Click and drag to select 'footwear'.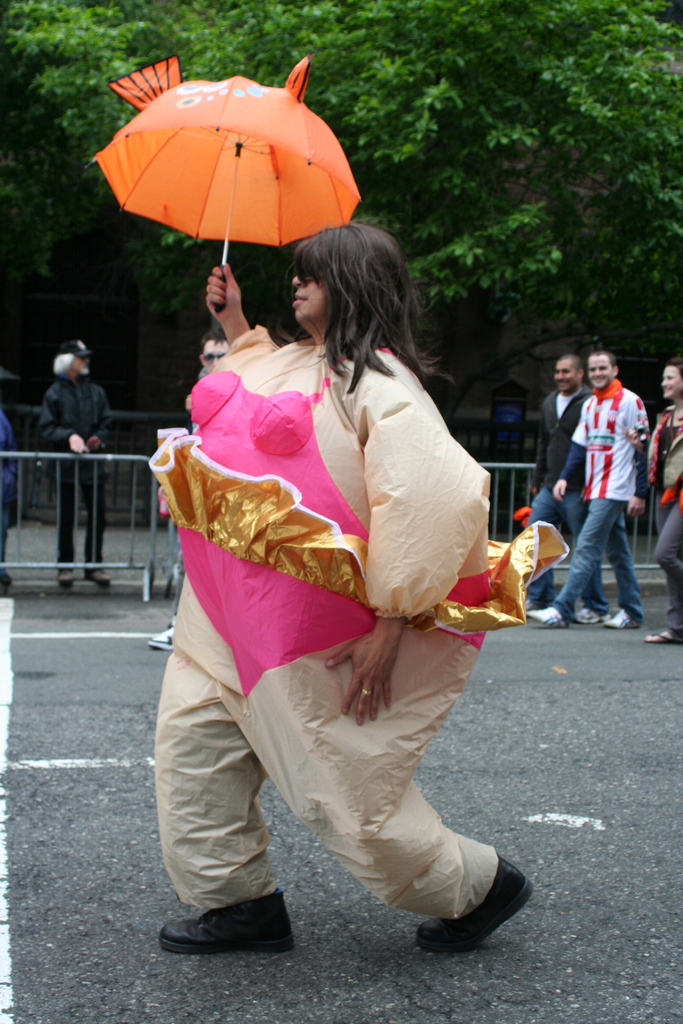
Selection: left=523, top=607, right=573, bottom=634.
